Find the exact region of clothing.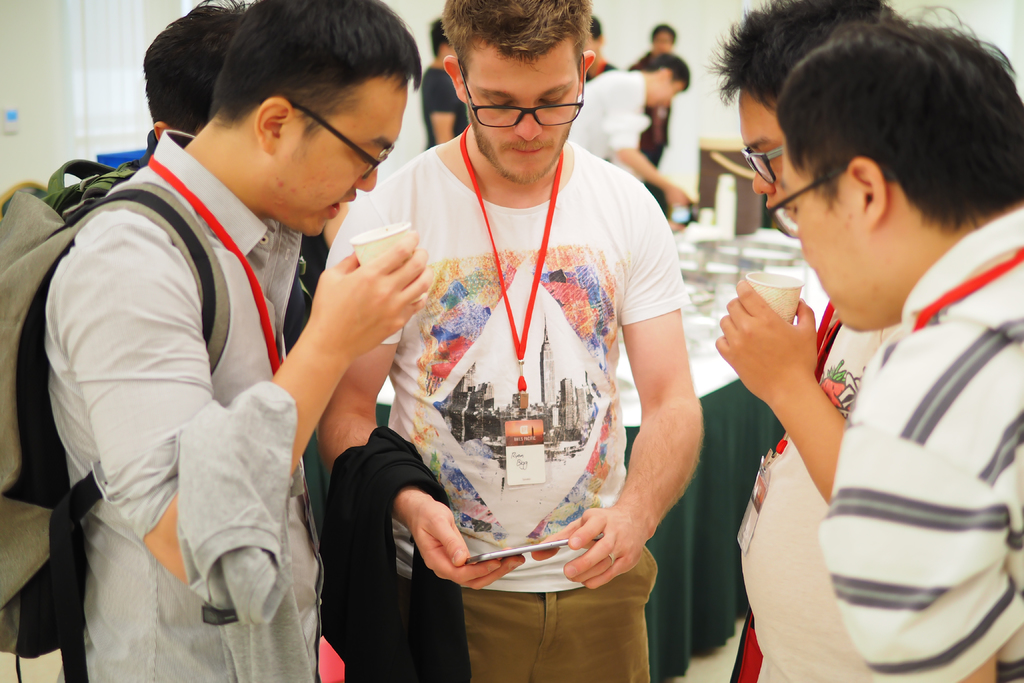
Exact region: (left=46, top=129, right=343, bottom=682).
